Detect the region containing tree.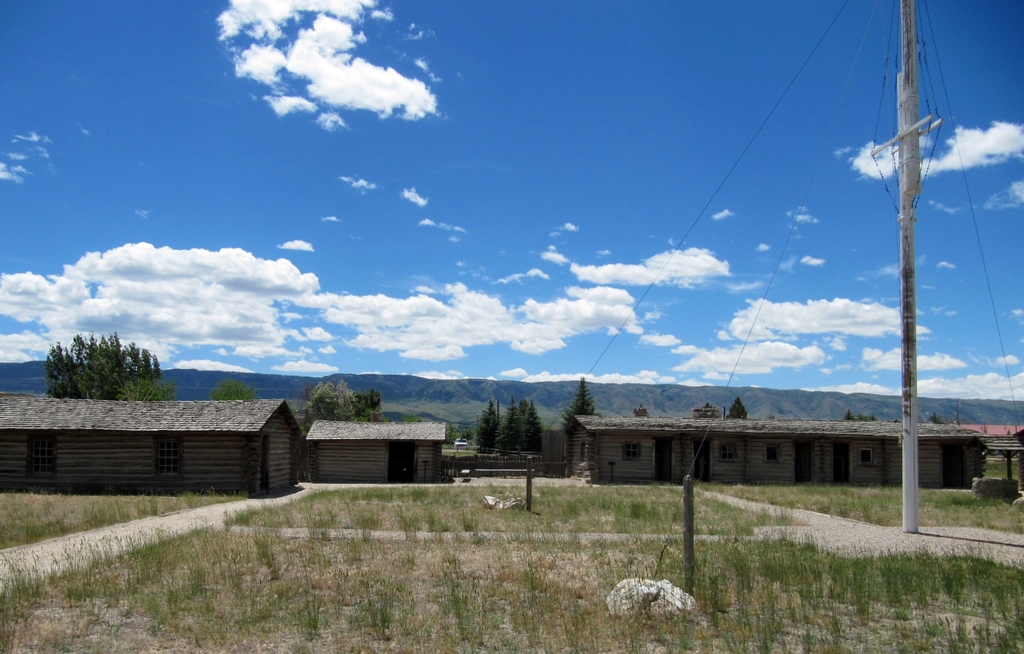
<box>725,403,749,431</box>.
